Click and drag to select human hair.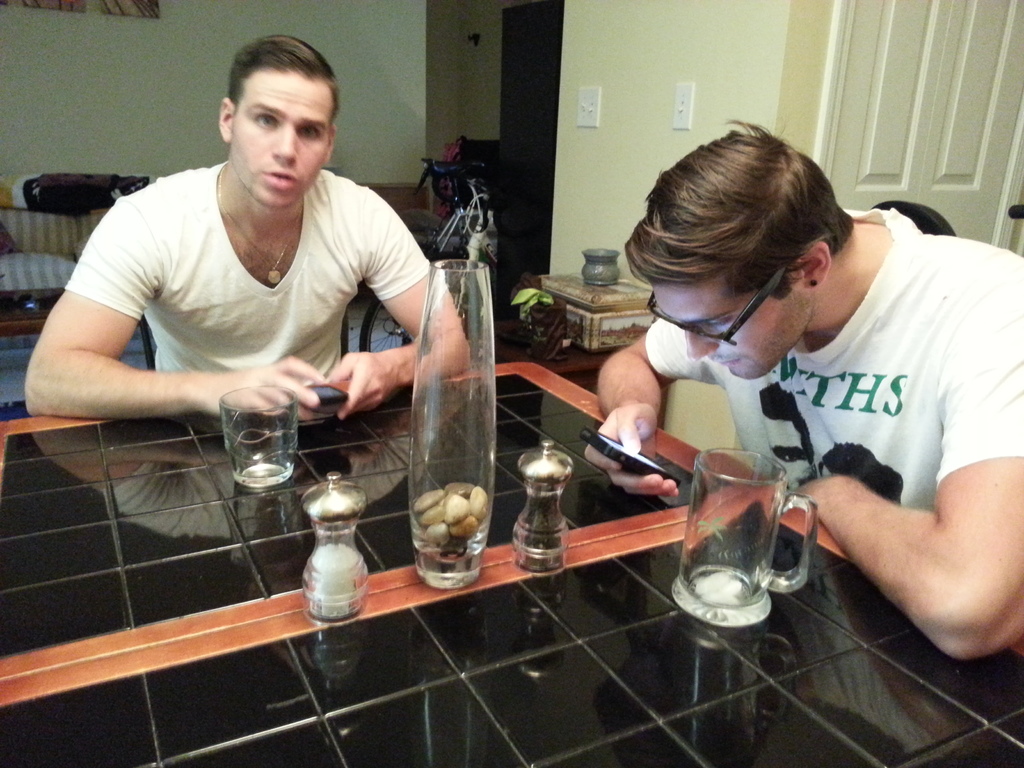
Selection: l=642, t=129, r=858, b=348.
